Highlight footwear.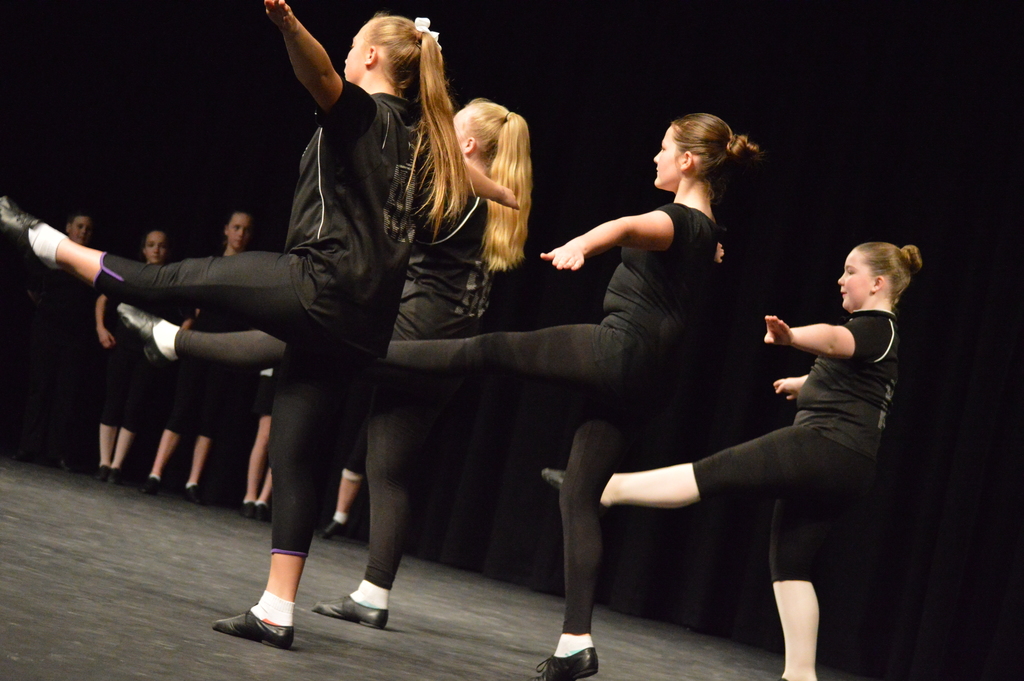
Highlighted region: rect(182, 481, 205, 504).
